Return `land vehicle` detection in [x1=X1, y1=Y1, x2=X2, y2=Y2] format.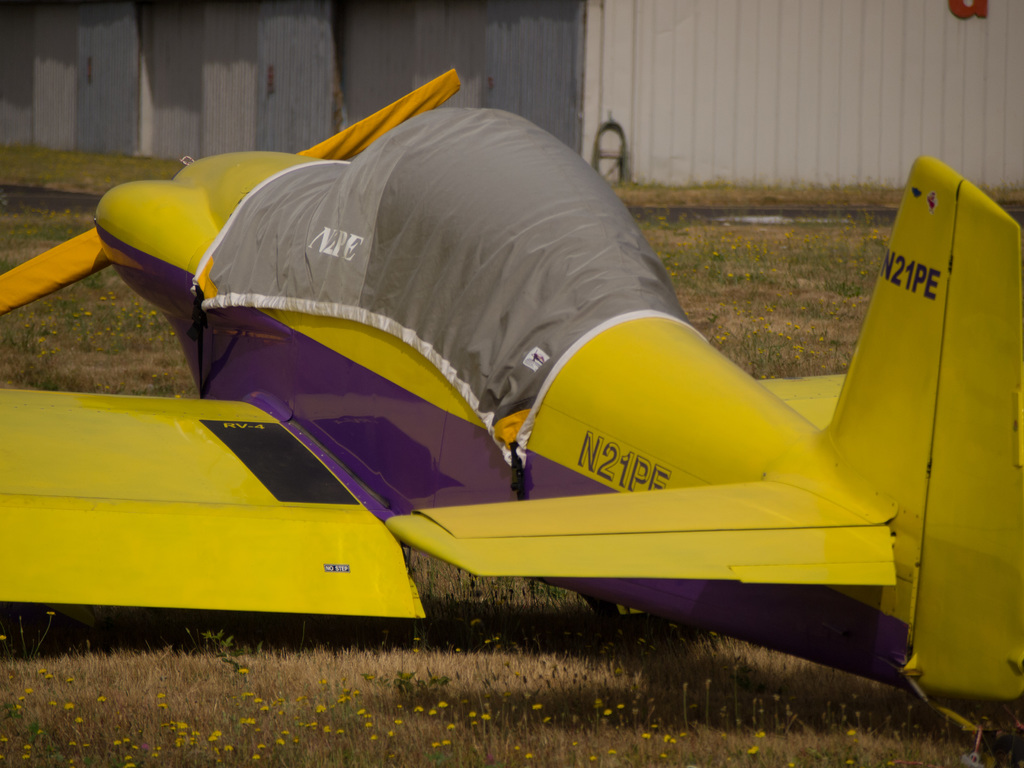
[x1=73, y1=88, x2=973, y2=695].
